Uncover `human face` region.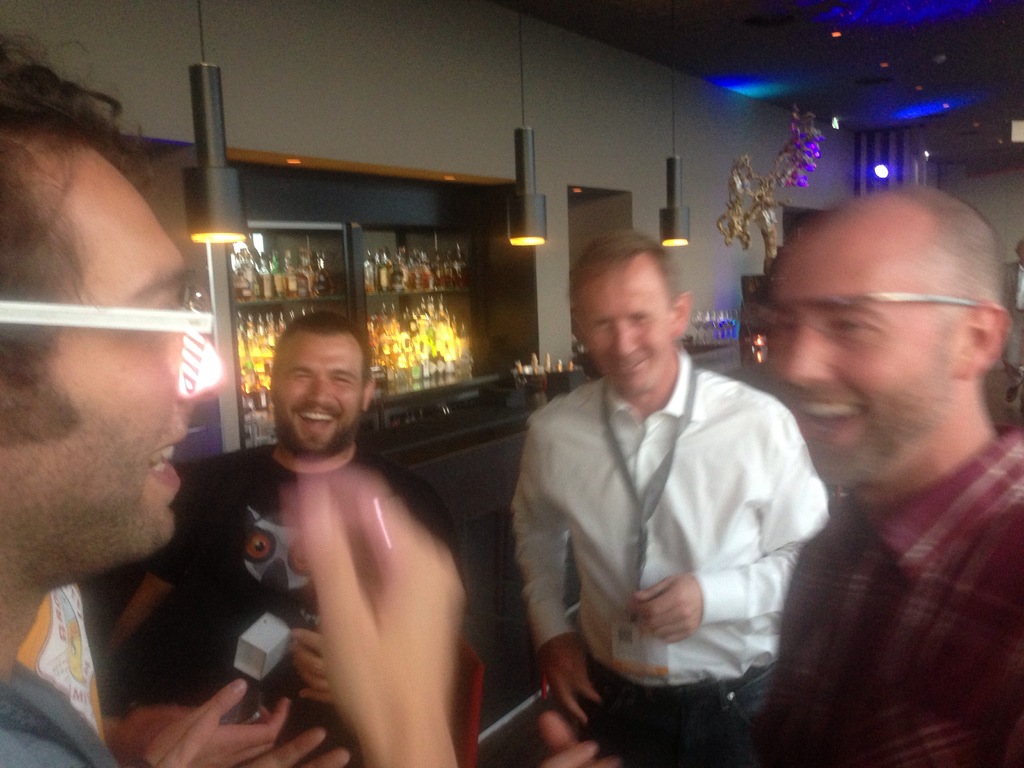
Uncovered: 0/172/228/569.
